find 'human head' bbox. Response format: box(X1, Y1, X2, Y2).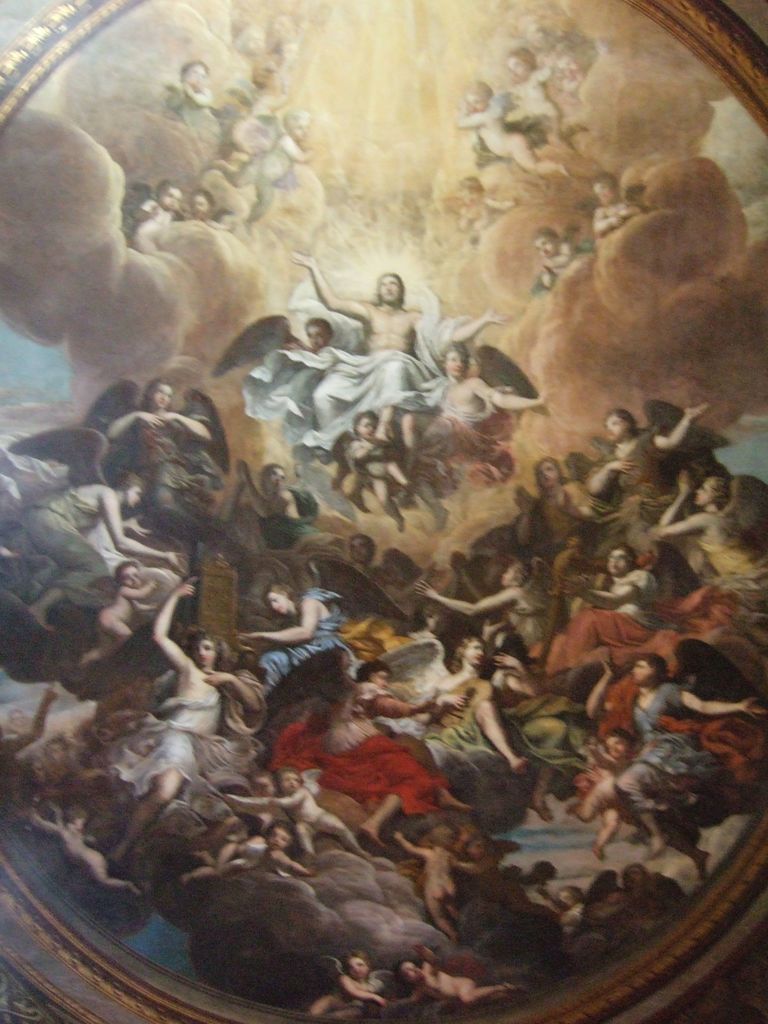
box(275, 764, 305, 797).
